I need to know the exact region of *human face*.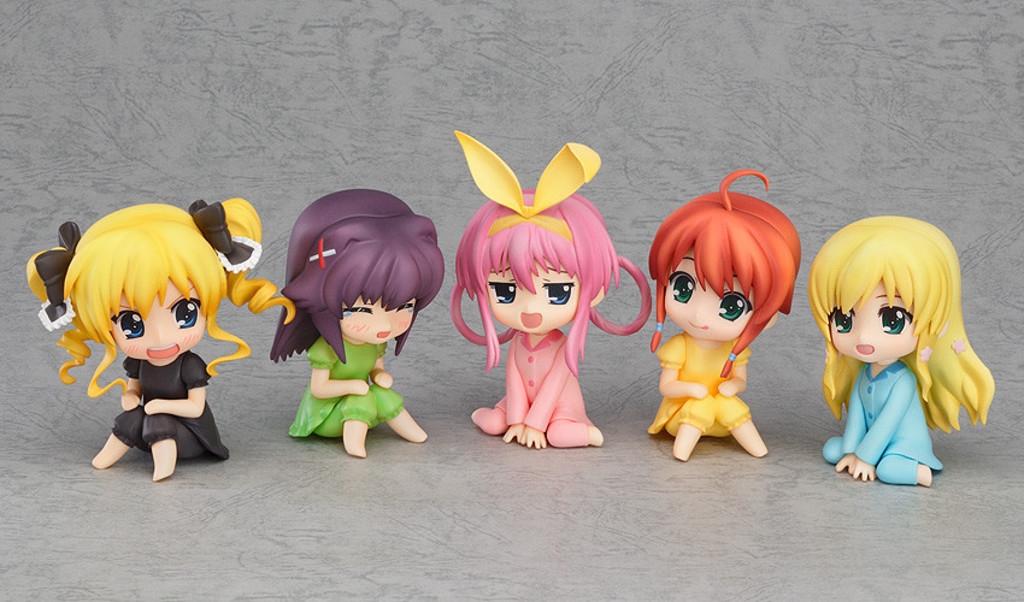
Region: crop(659, 247, 759, 341).
